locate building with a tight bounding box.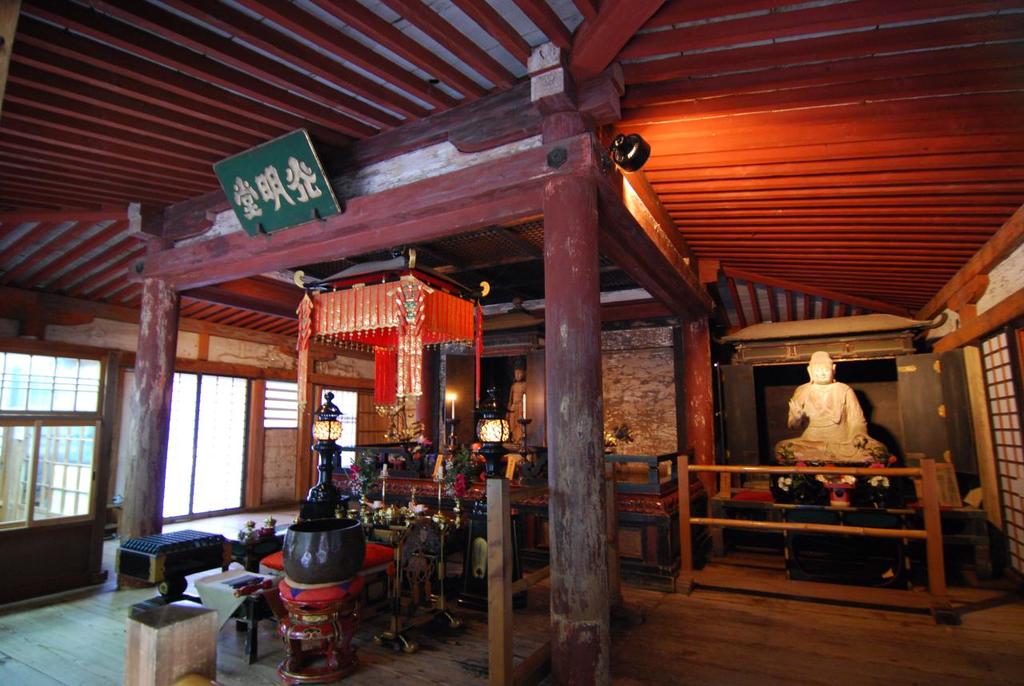
bbox=[0, 0, 1023, 685].
